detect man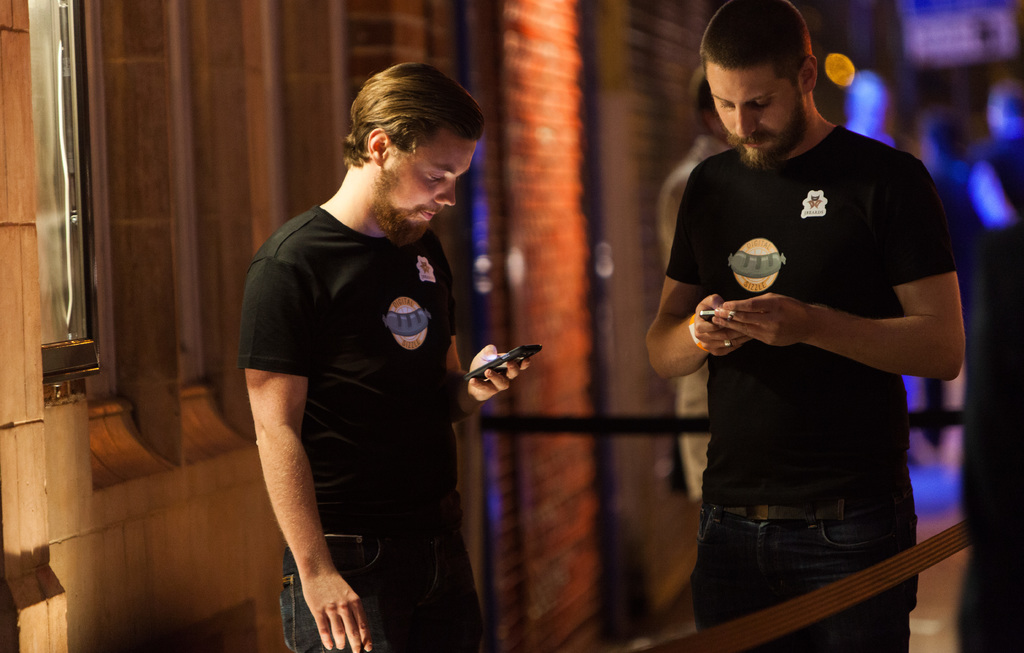
BBox(639, 0, 968, 652)
